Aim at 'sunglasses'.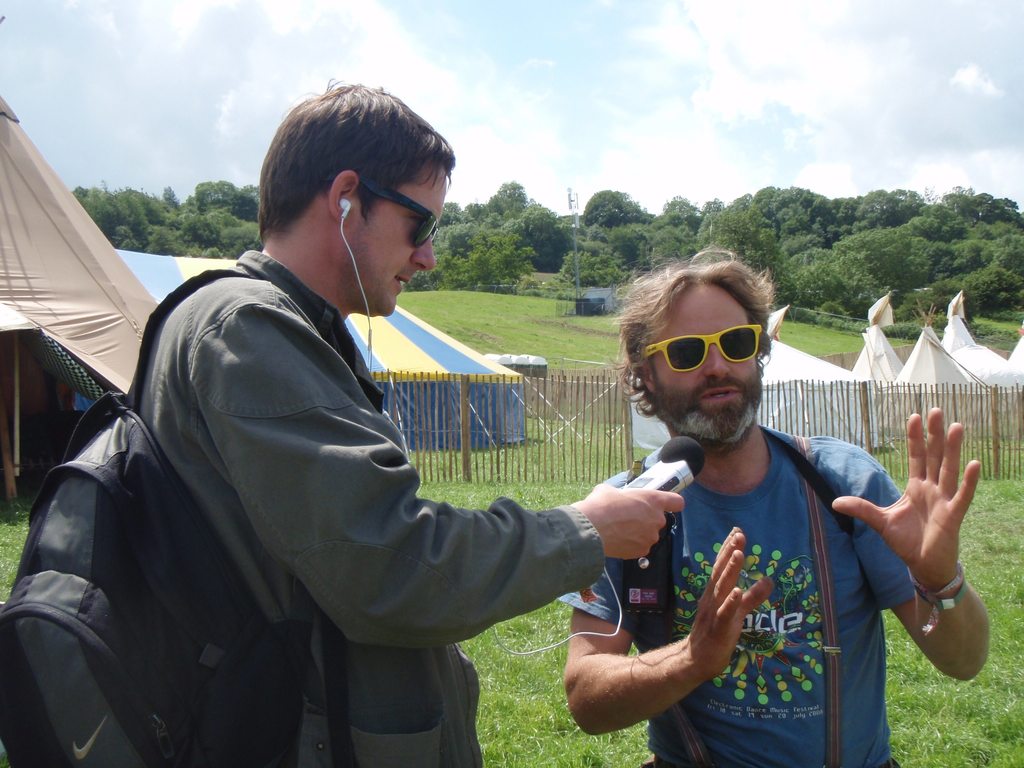
Aimed at l=644, t=328, r=762, b=373.
